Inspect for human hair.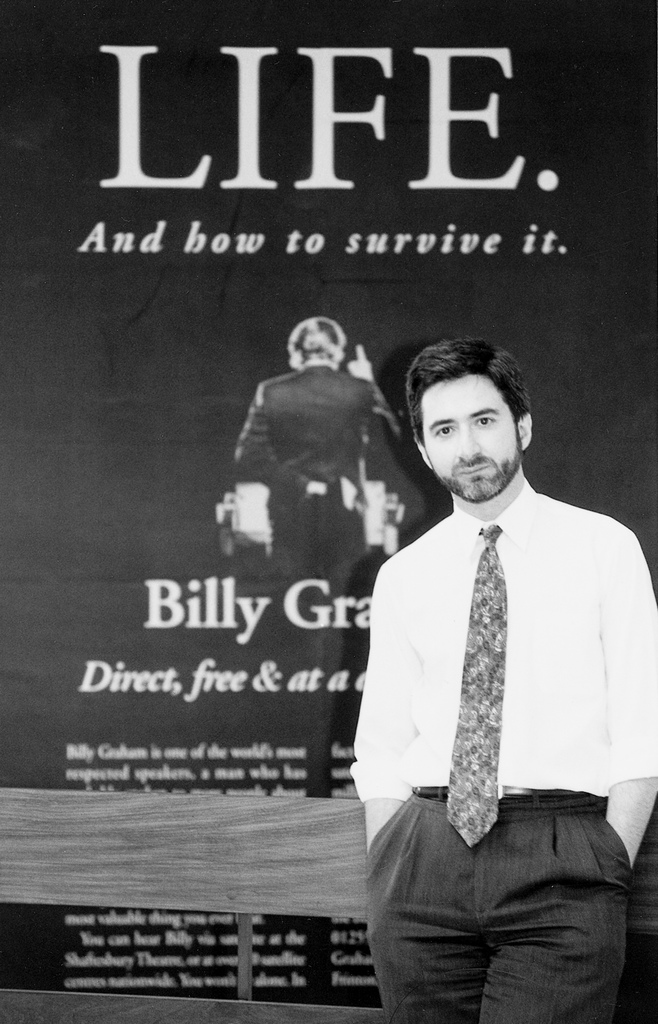
Inspection: detection(284, 312, 349, 369).
